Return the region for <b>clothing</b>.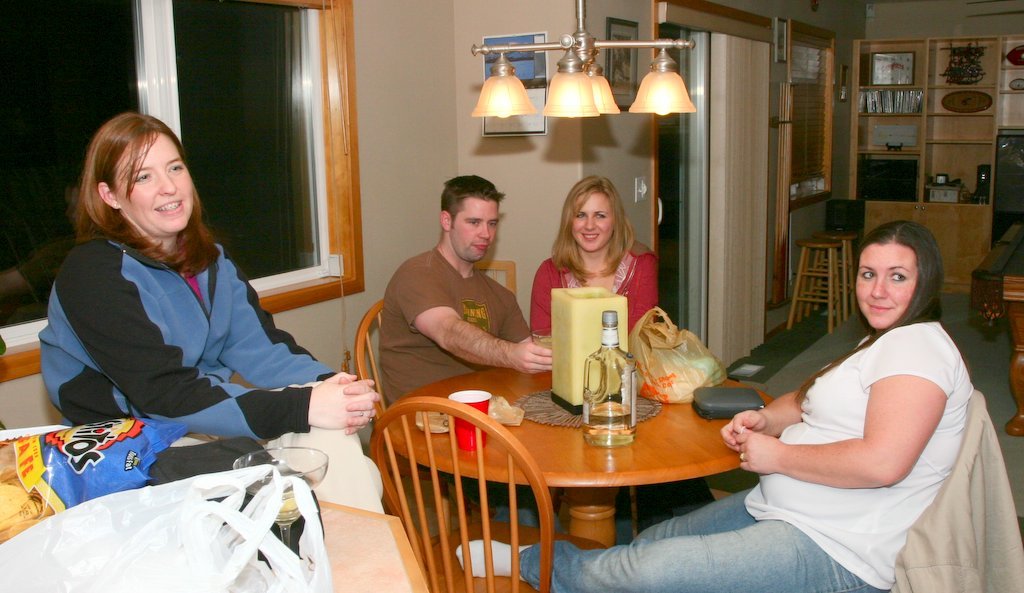
bbox(374, 251, 537, 520).
